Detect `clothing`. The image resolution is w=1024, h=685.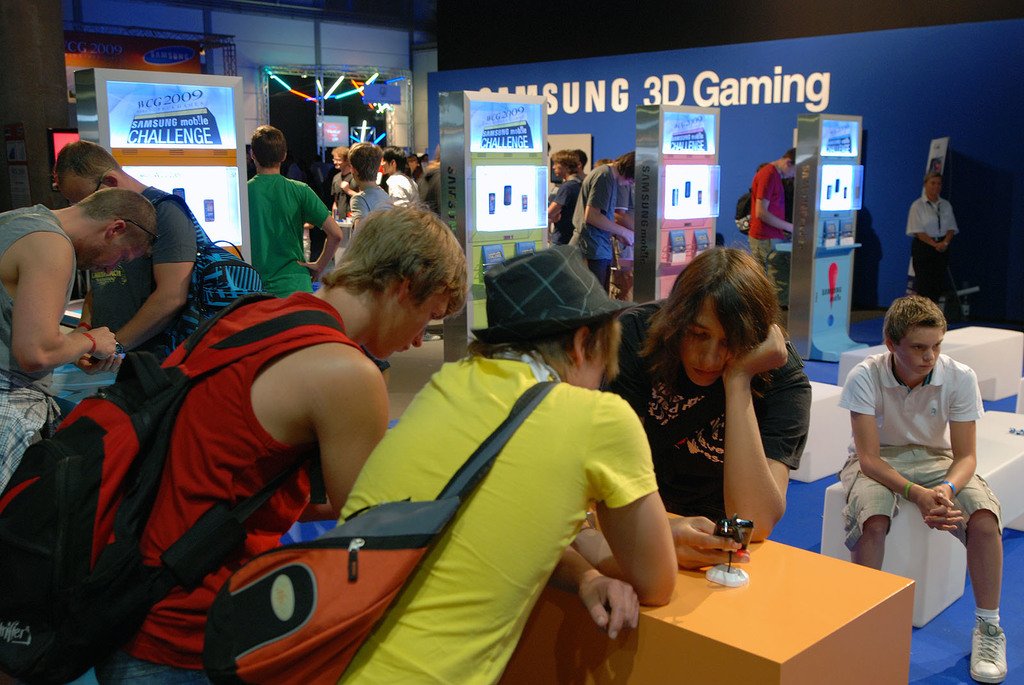
548 173 586 246.
